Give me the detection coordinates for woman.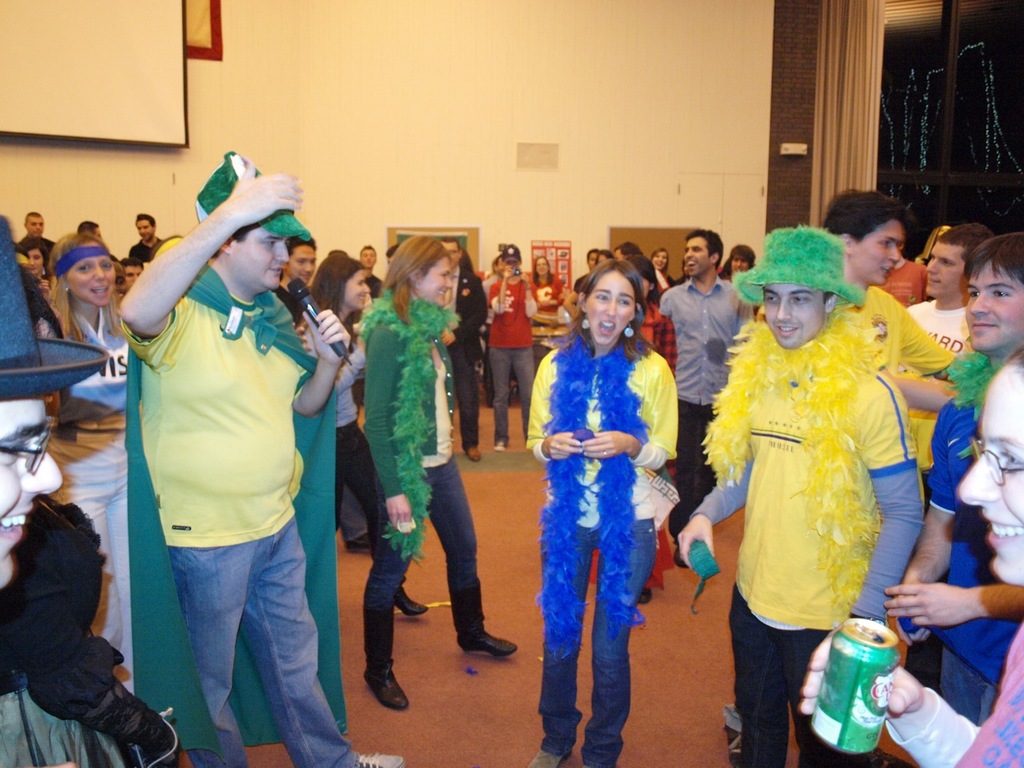
<bbox>528, 249, 684, 746</bbox>.
